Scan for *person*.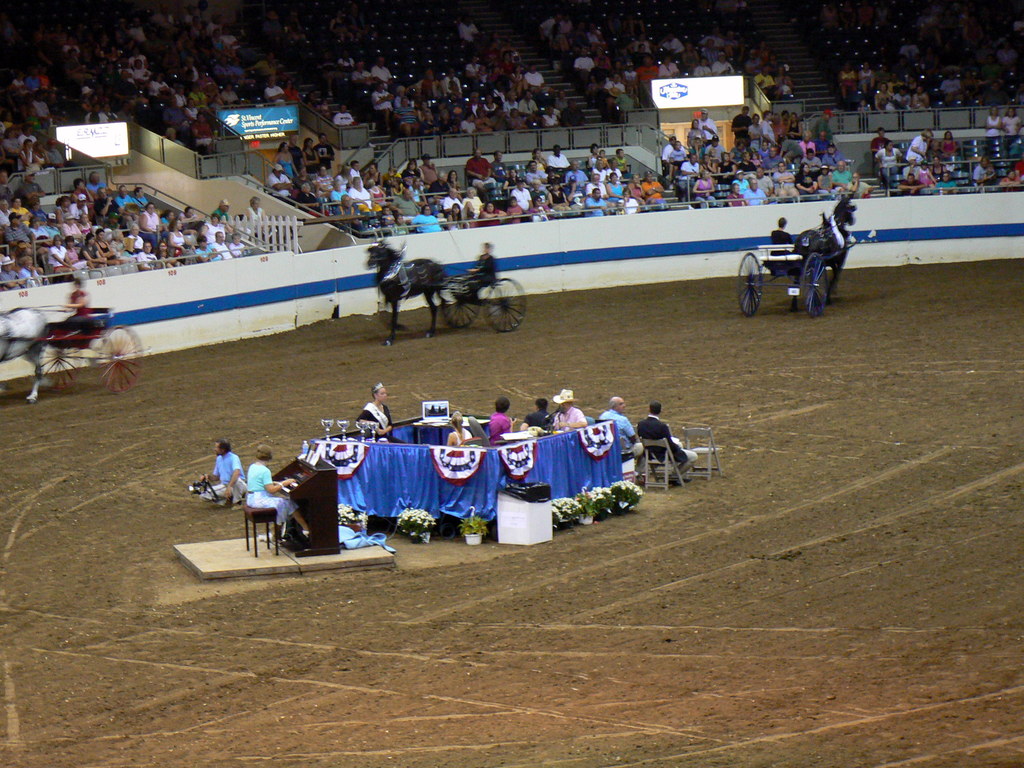
Scan result: x1=518 y1=399 x2=554 y2=430.
